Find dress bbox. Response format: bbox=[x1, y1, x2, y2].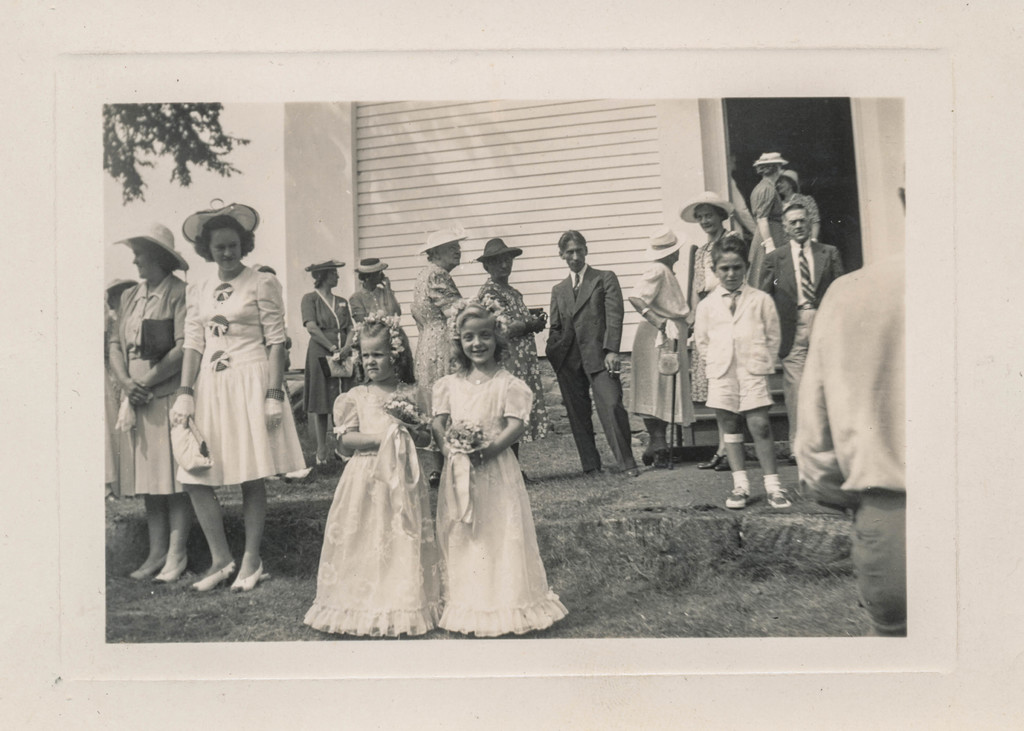
bbox=[414, 259, 459, 411].
